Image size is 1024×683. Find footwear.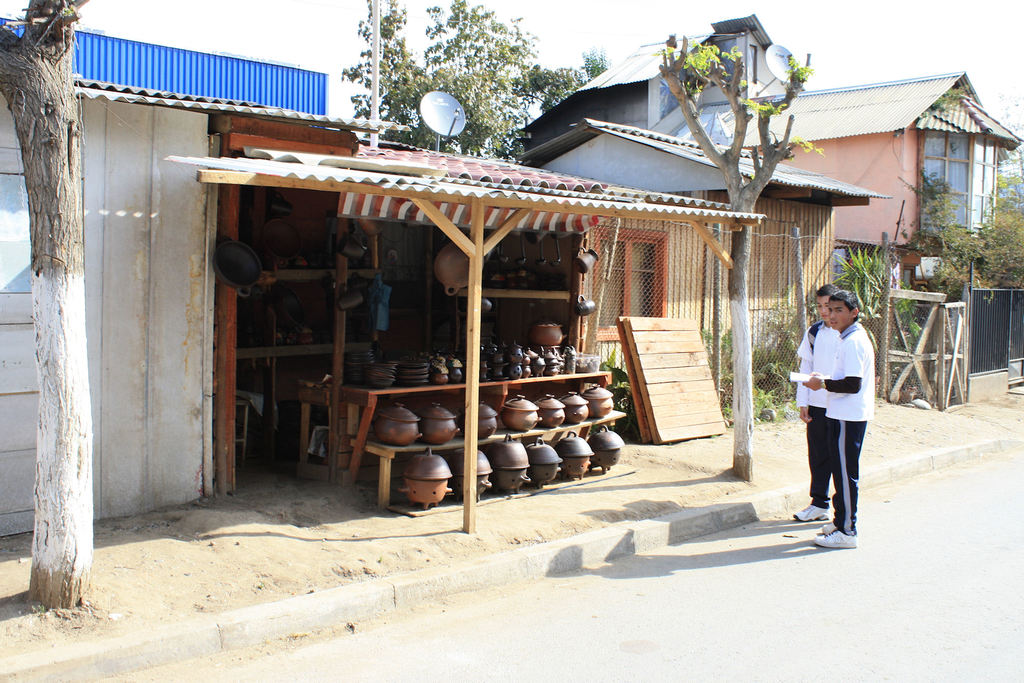
{"left": 819, "top": 522, "right": 840, "bottom": 532}.
